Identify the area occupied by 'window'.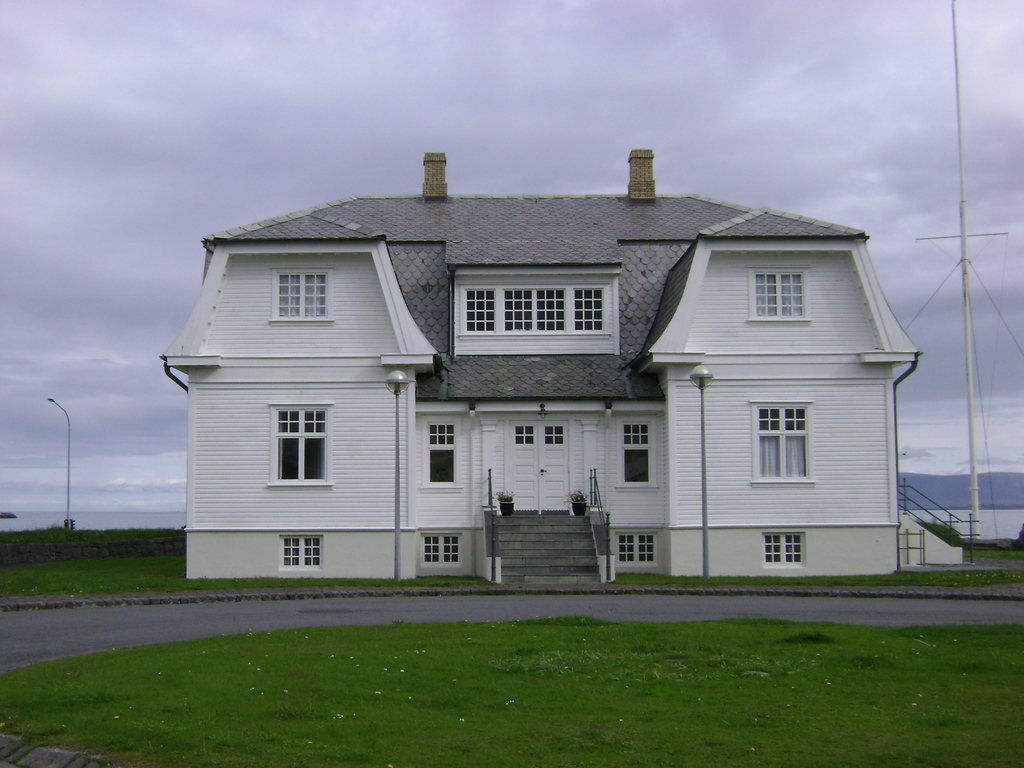
Area: bbox=(423, 418, 467, 493).
